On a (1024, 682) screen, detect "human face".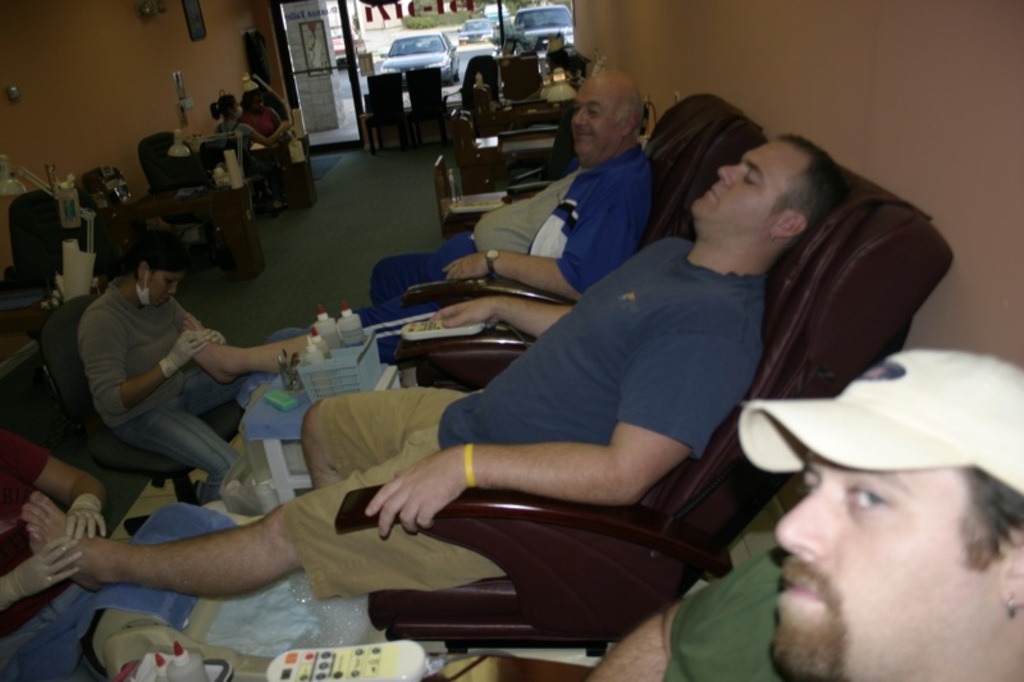
(572,77,617,159).
